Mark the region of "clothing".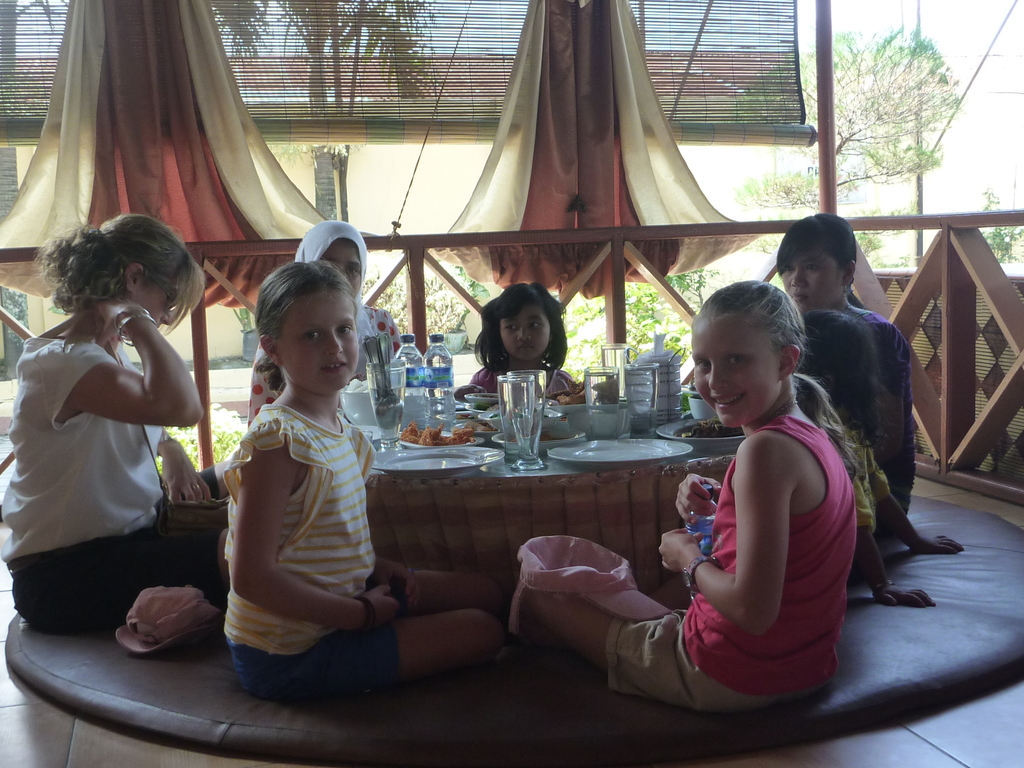
Region: x1=246, y1=300, x2=402, y2=430.
